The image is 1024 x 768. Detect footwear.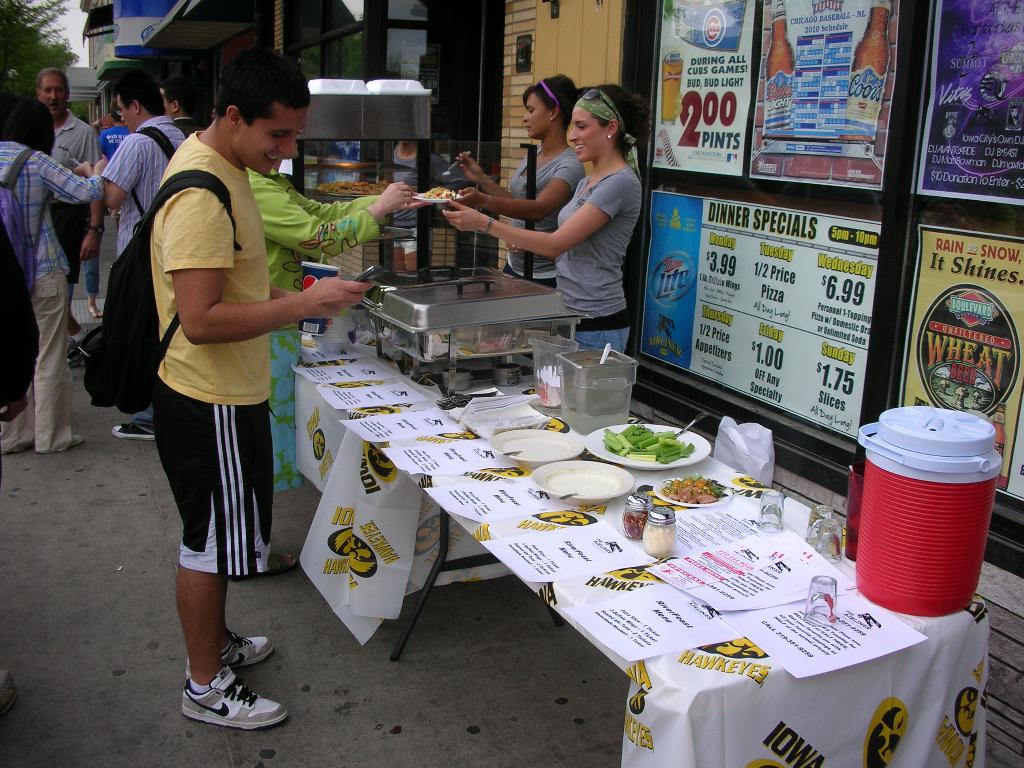
Detection: region(70, 431, 84, 448).
